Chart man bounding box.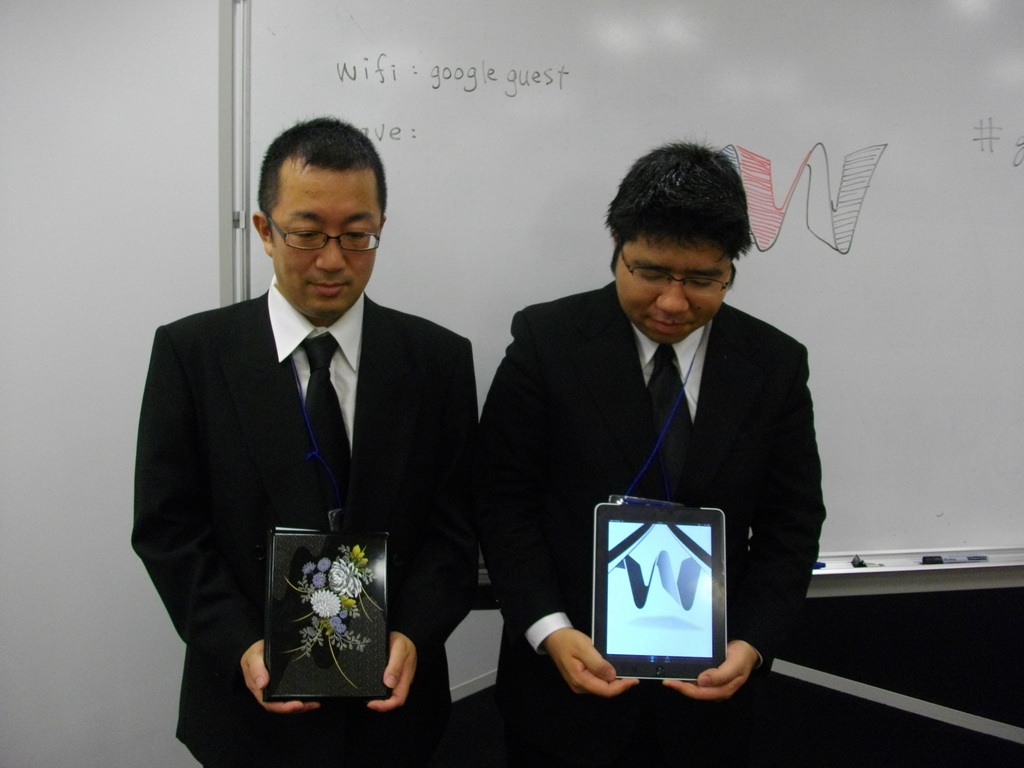
Charted: BBox(129, 115, 482, 767).
